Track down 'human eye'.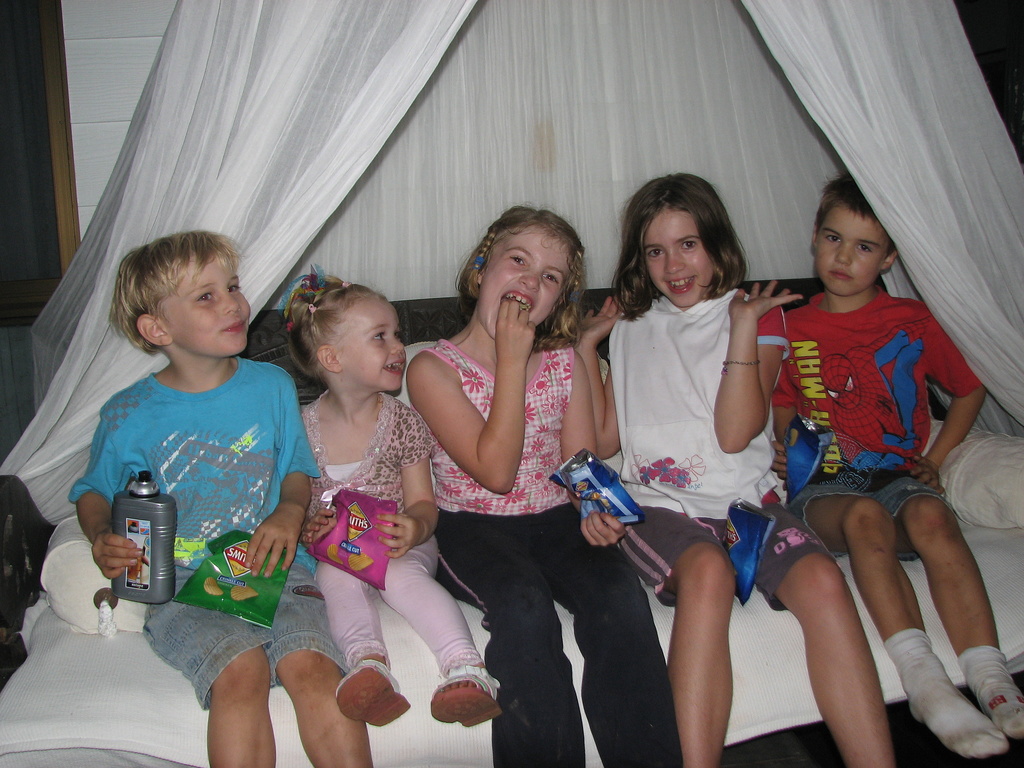
Tracked to select_region(650, 249, 667, 262).
